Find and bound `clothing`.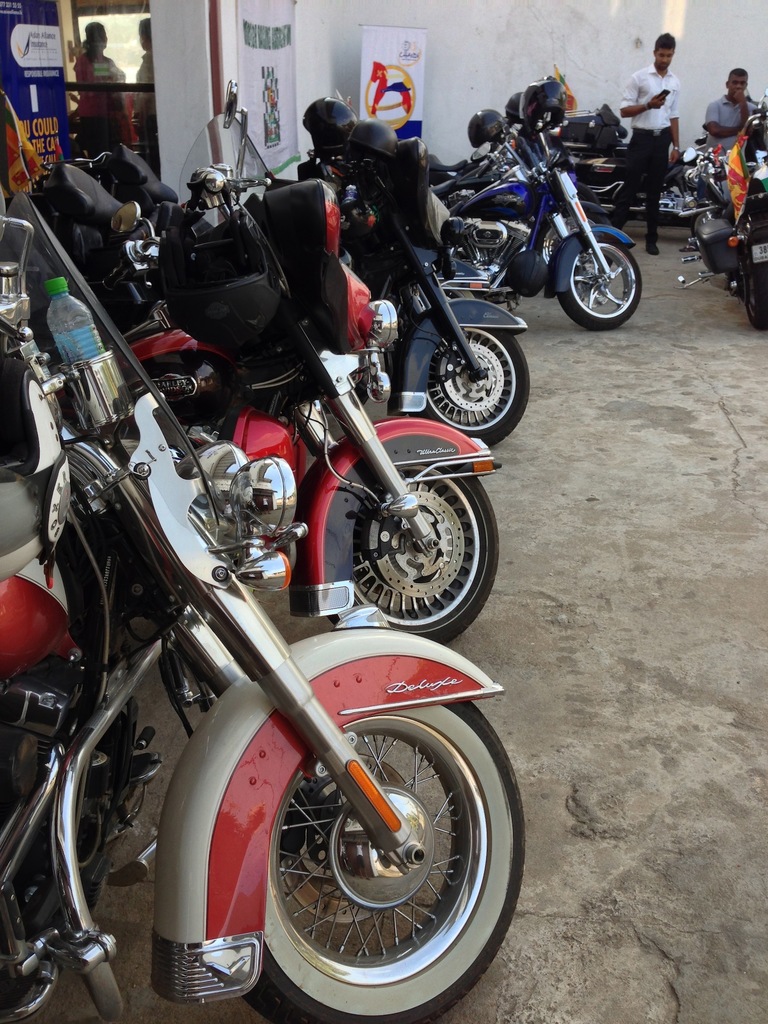
Bound: <region>616, 67, 675, 237</region>.
